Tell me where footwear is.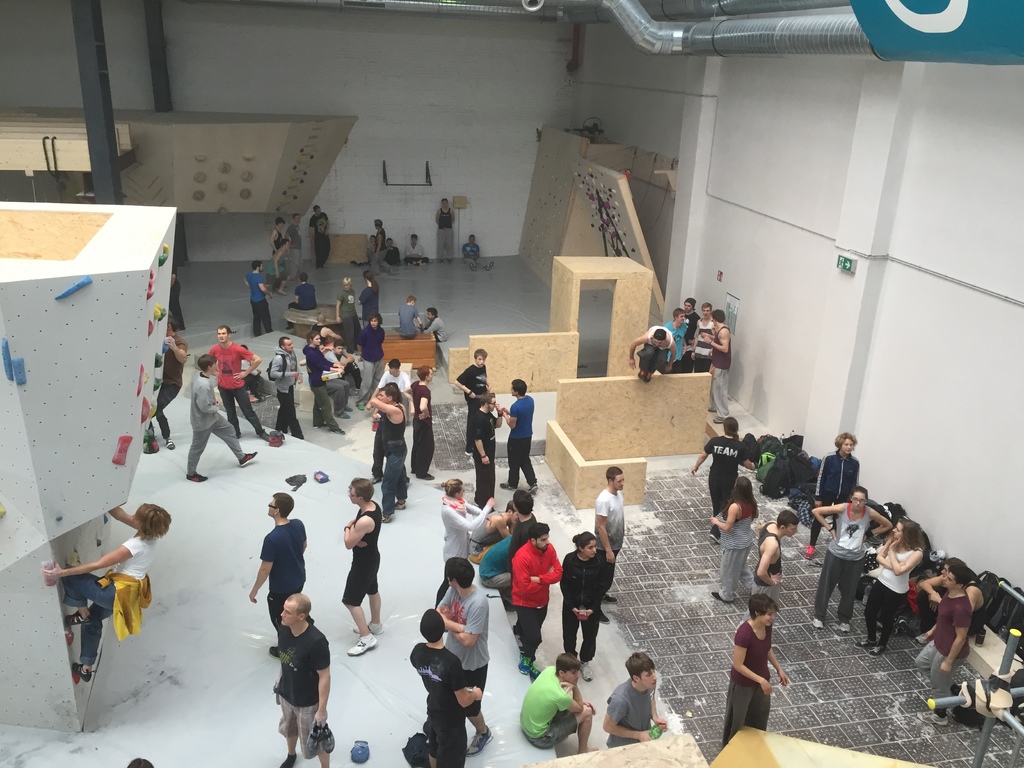
footwear is at [371, 475, 380, 484].
